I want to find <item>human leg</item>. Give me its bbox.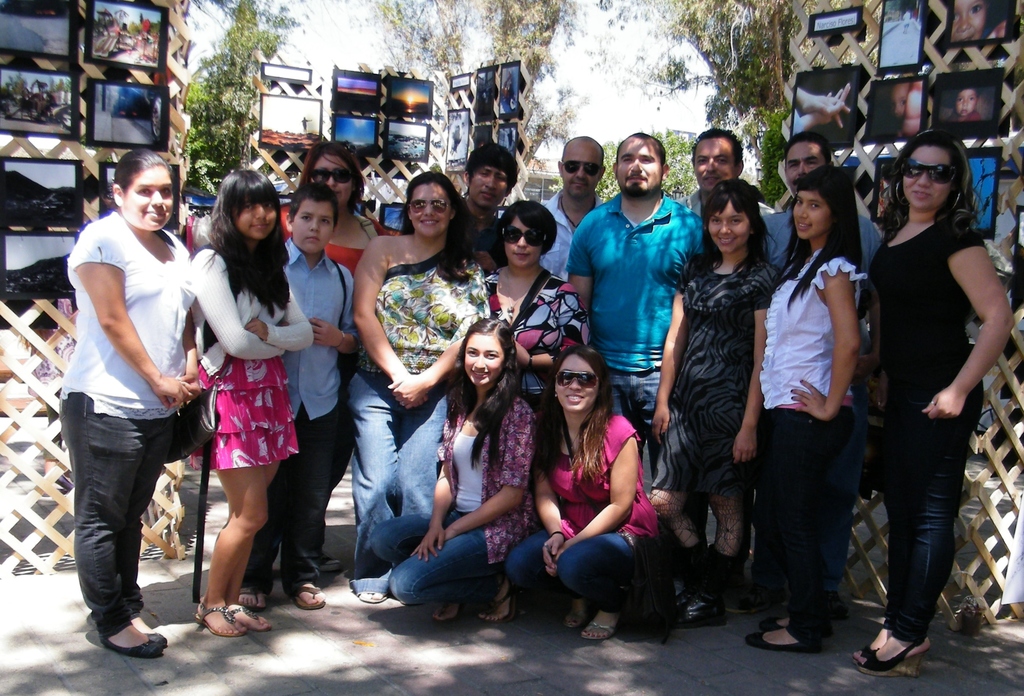
select_region(505, 530, 636, 640).
